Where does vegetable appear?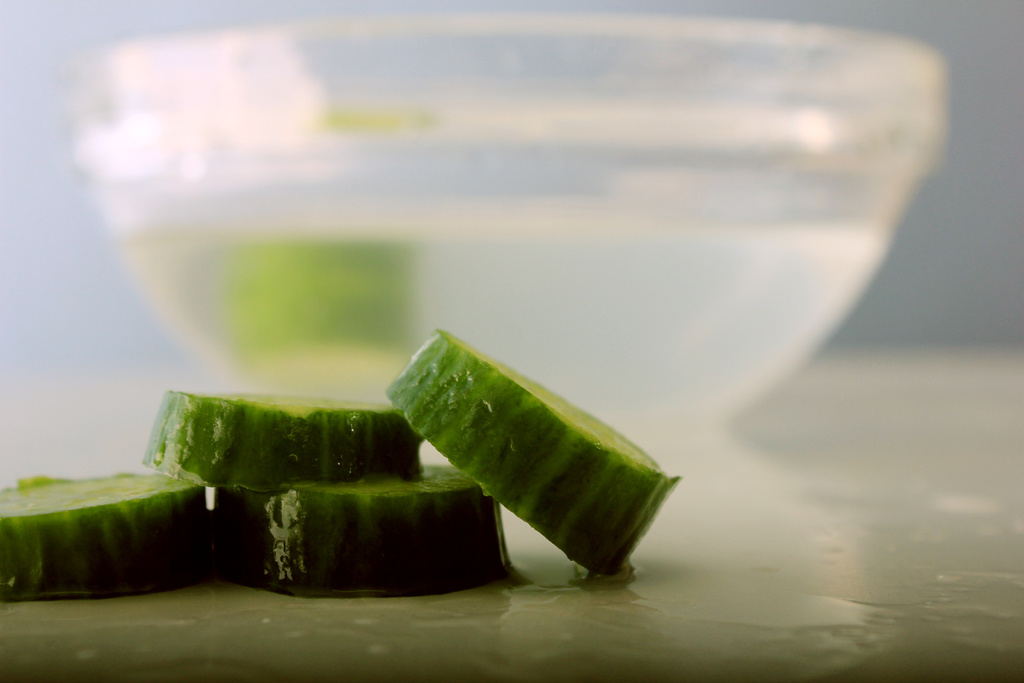
Appears at rect(385, 325, 682, 580).
